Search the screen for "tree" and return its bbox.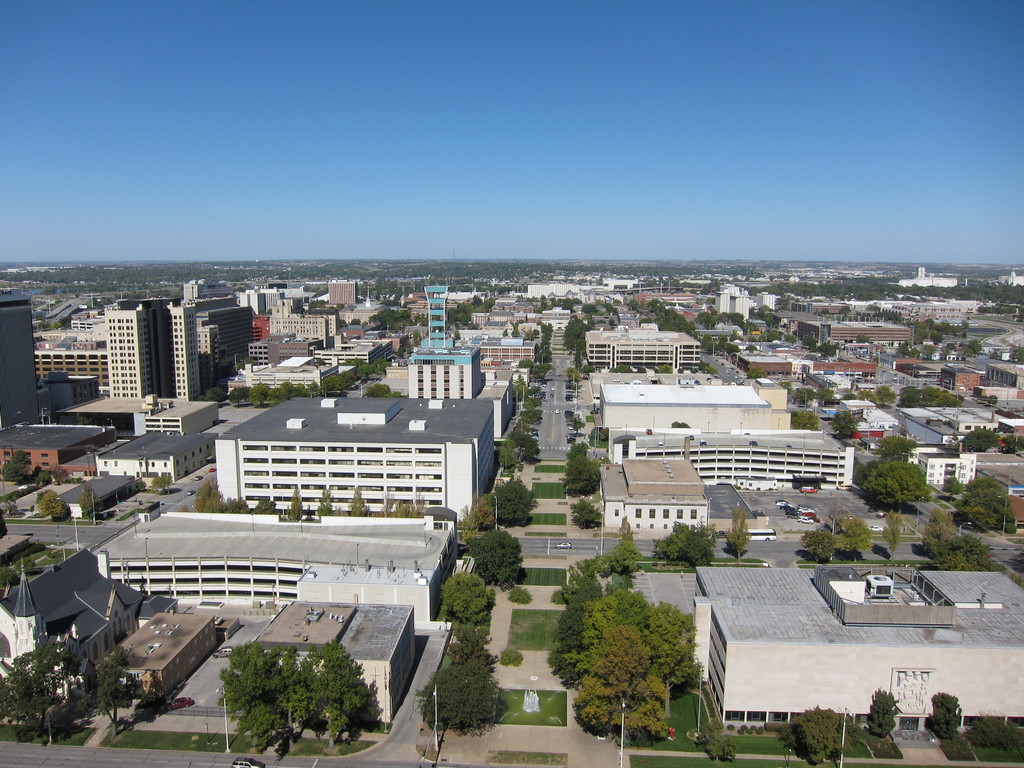
Found: <box>205,381,233,408</box>.
